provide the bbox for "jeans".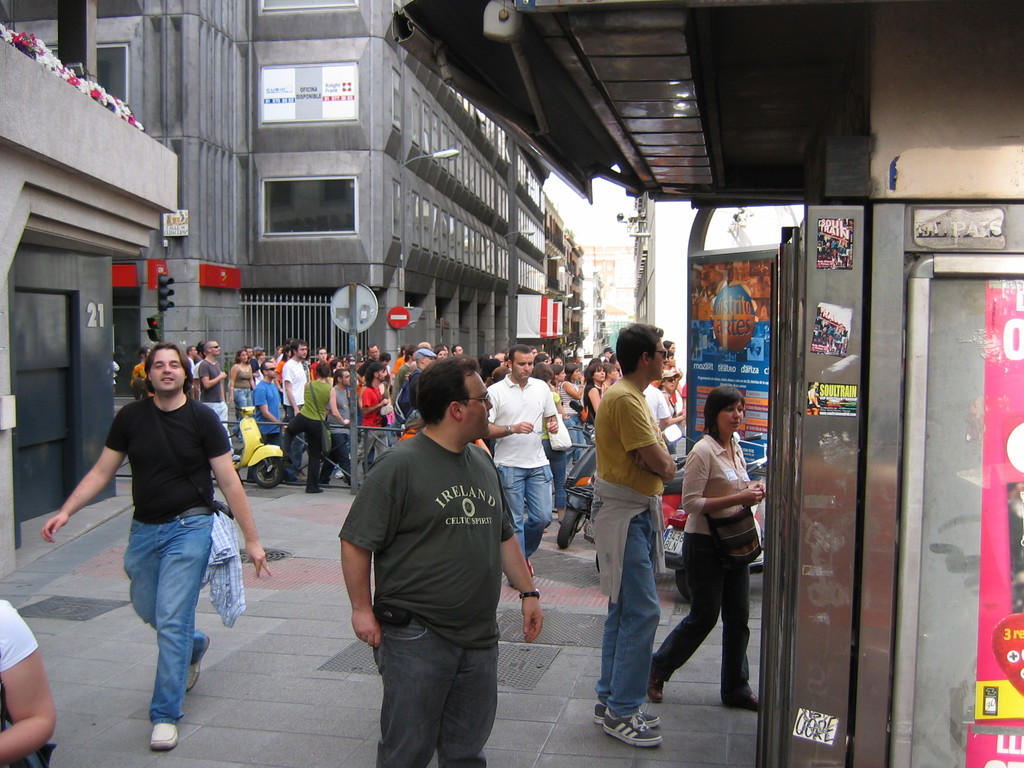
<region>280, 403, 297, 483</region>.
